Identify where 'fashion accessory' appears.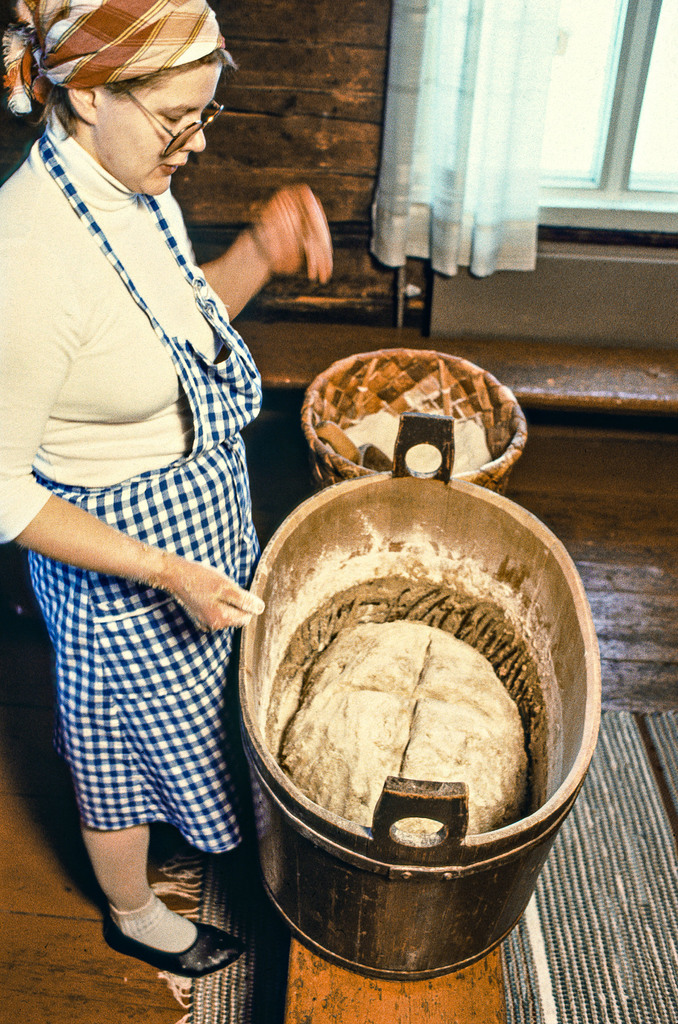
Appears at (114, 81, 226, 157).
